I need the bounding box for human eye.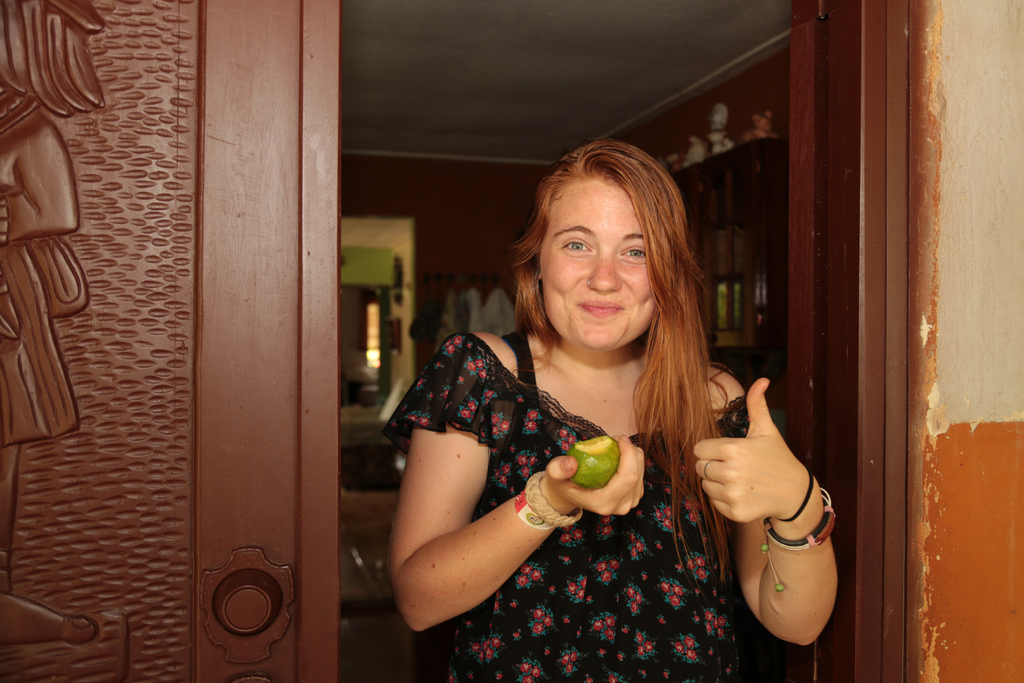
Here it is: 621/238/648/261.
